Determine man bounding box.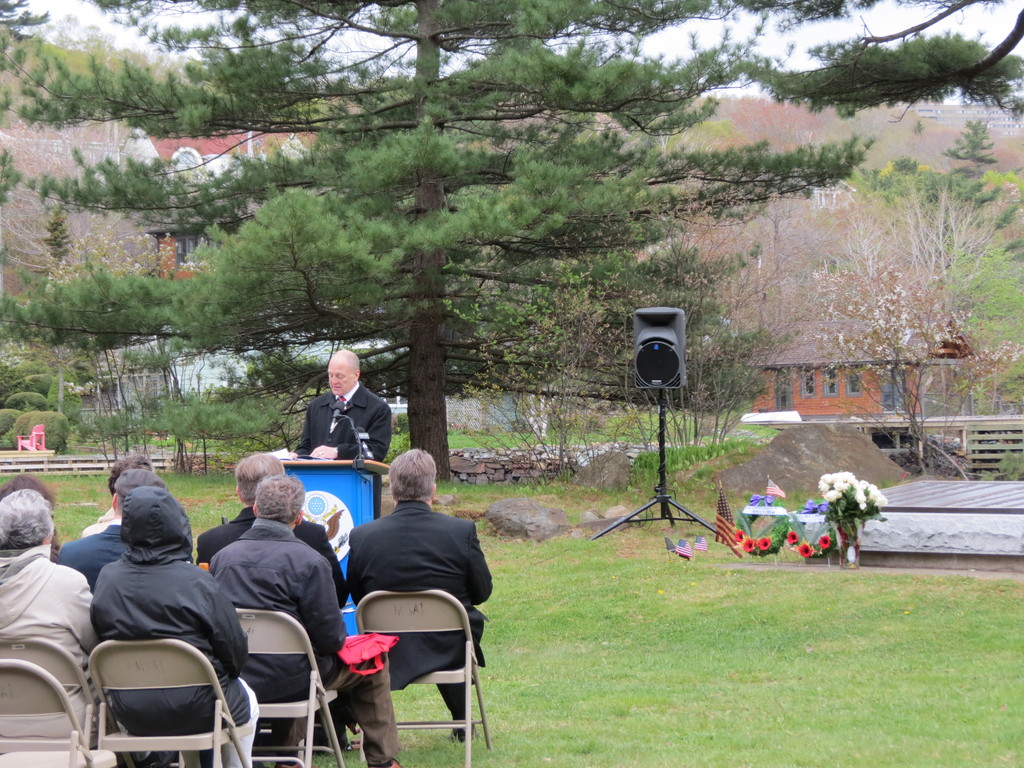
Determined: 56 472 168 589.
